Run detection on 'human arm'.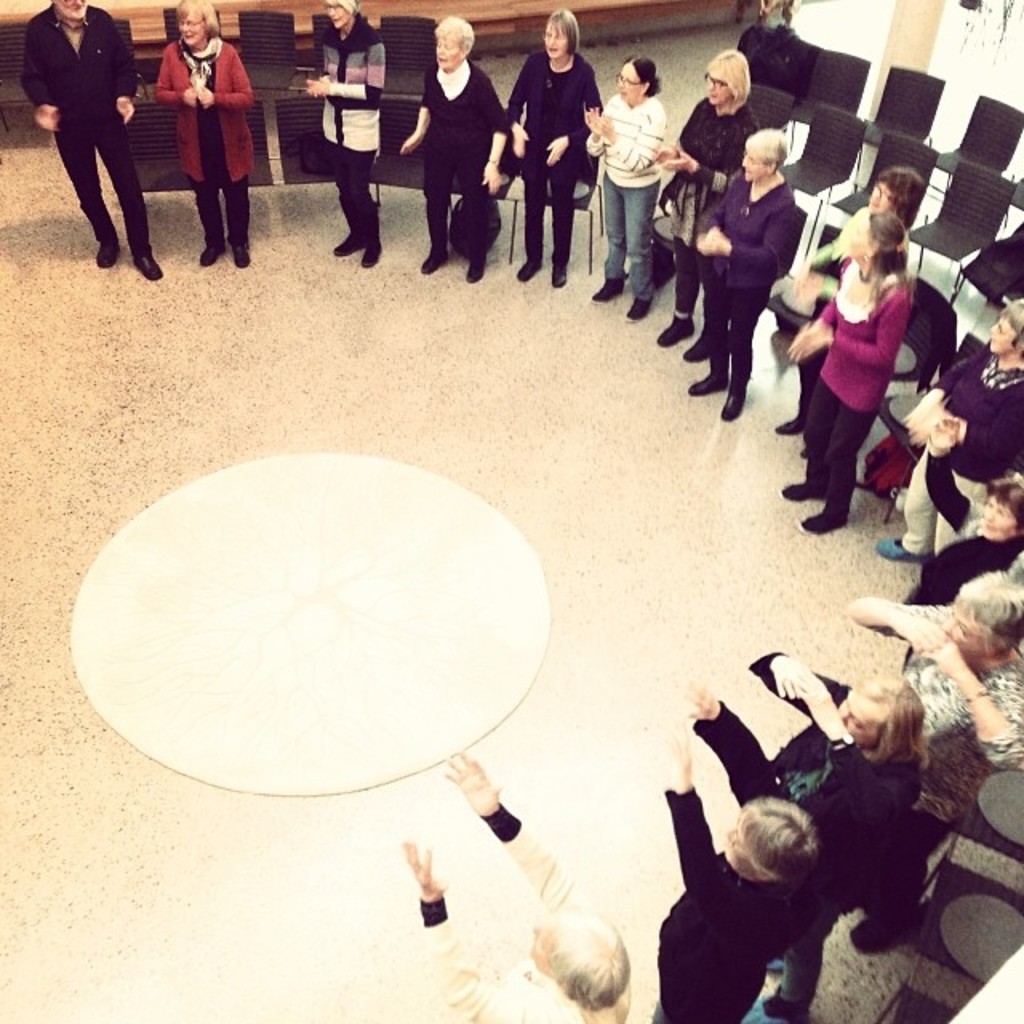
Result: BBox(198, 46, 256, 110).
